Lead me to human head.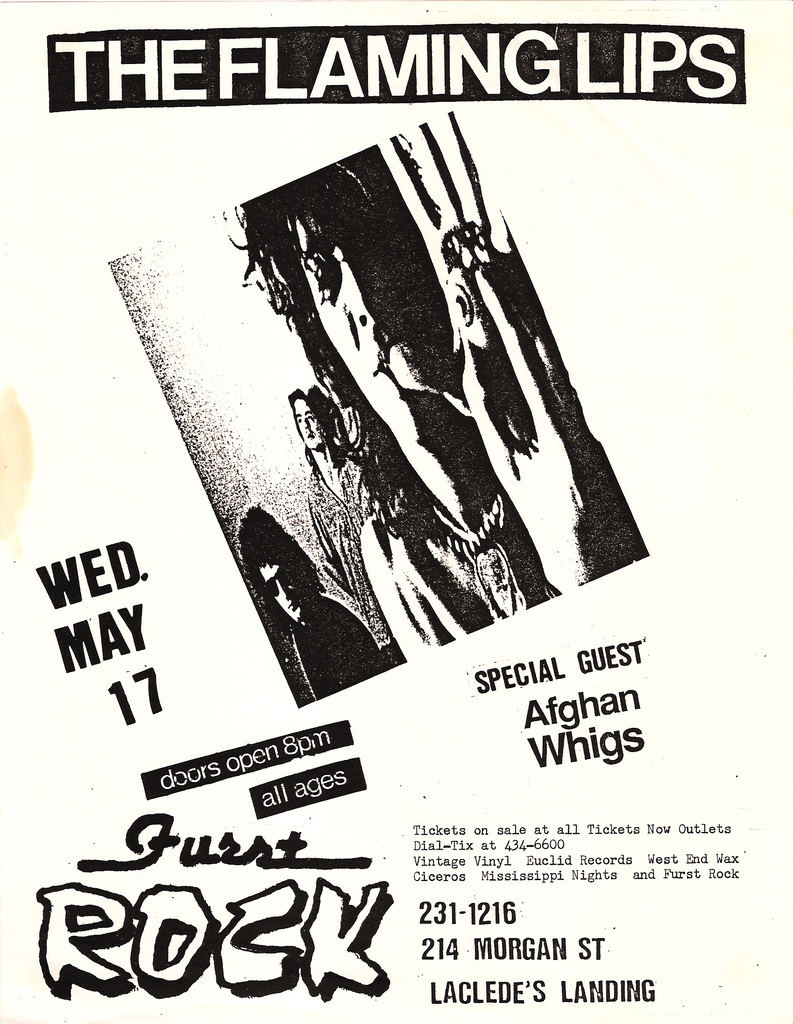
Lead to rect(237, 166, 454, 438).
